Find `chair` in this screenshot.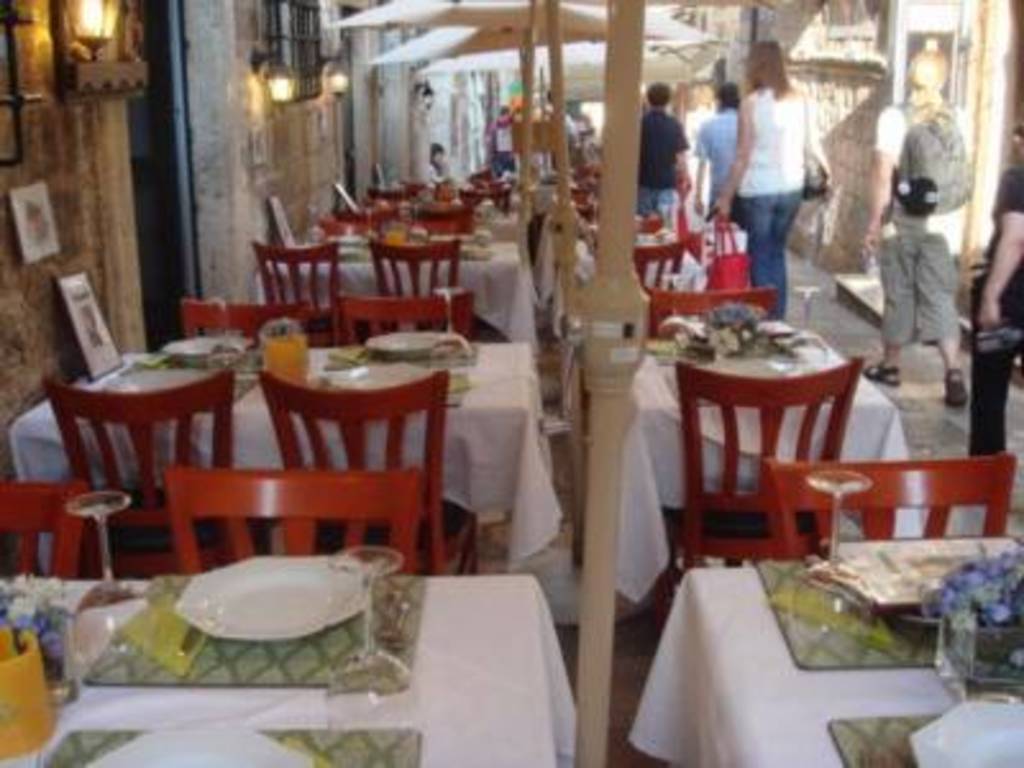
The bounding box for `chair` is Rect(253, 236, 346, 343).
